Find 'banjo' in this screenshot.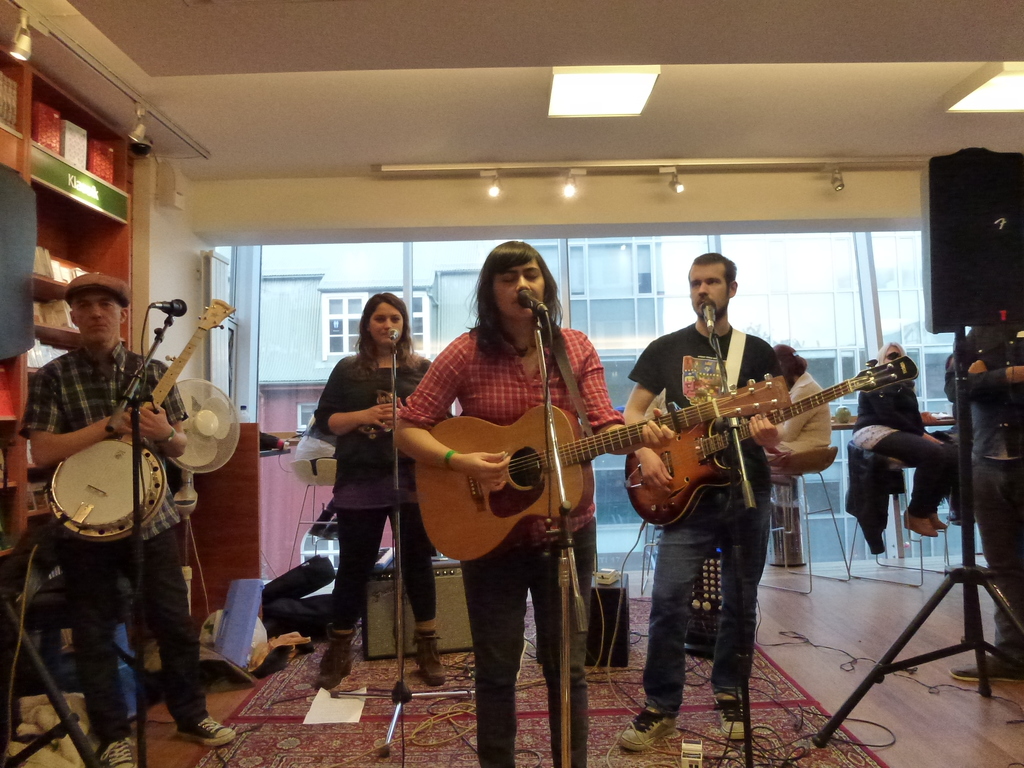
The bounding box for 'banjo' is crop(40, 297, 240, 550).
